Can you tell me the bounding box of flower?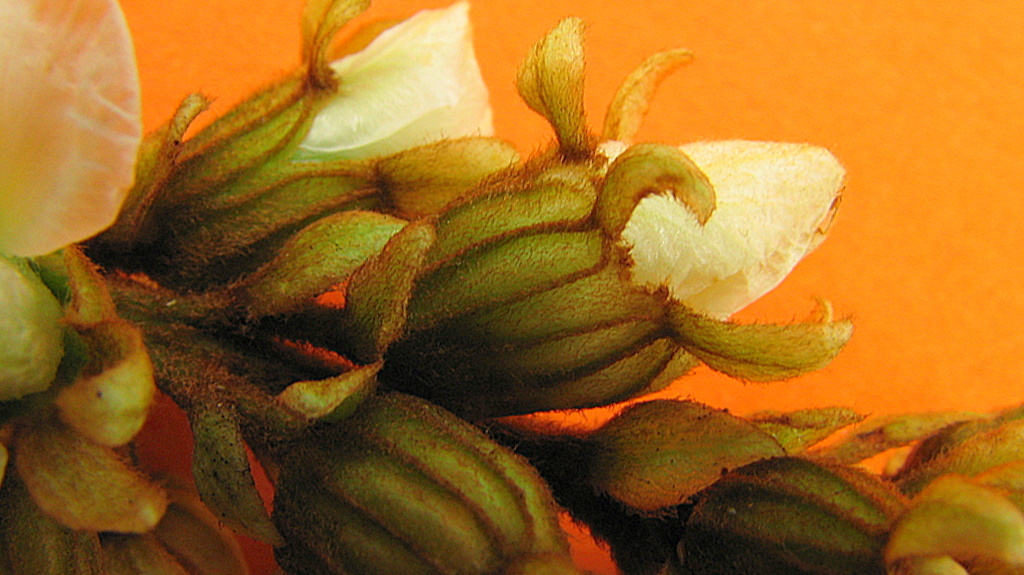
locate(600, 121, 852, 338).
